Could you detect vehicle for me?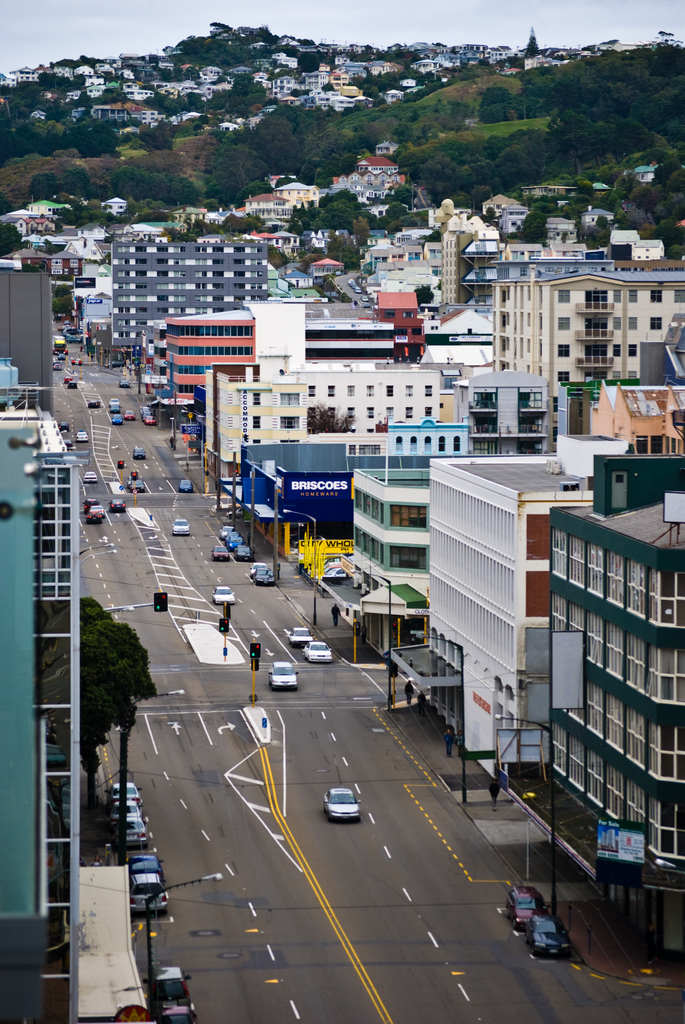
Detection result: [left=310, top=637, right=336, bottom=662].
